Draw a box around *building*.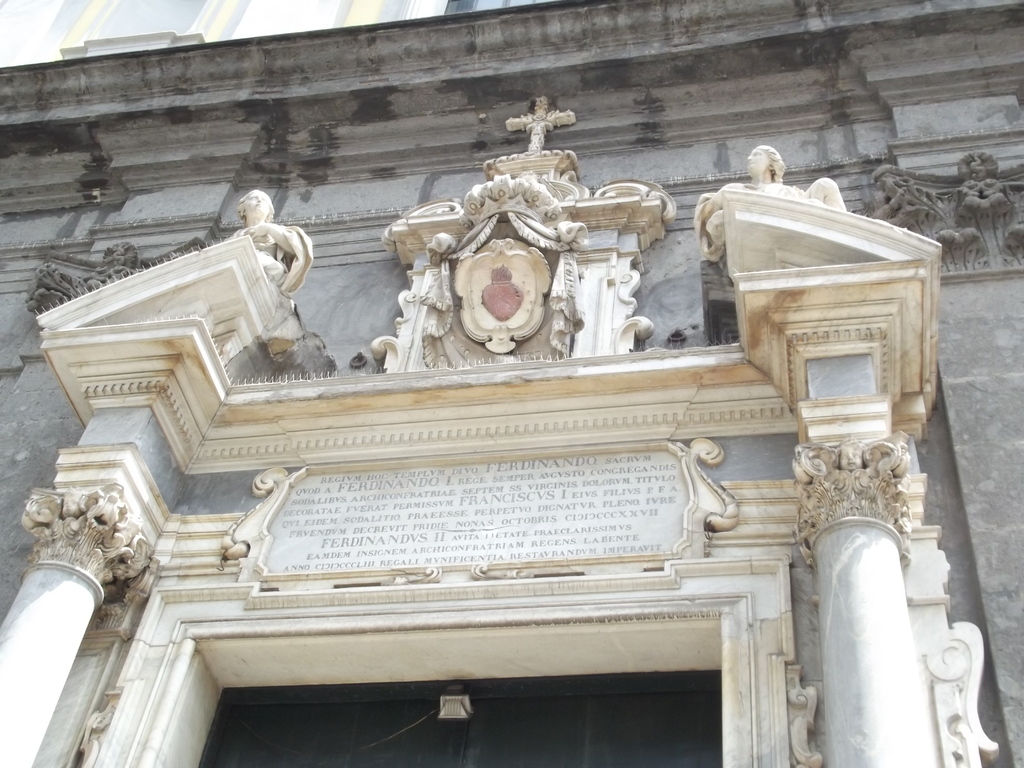
bbox(0, 0, 1023, 767).
